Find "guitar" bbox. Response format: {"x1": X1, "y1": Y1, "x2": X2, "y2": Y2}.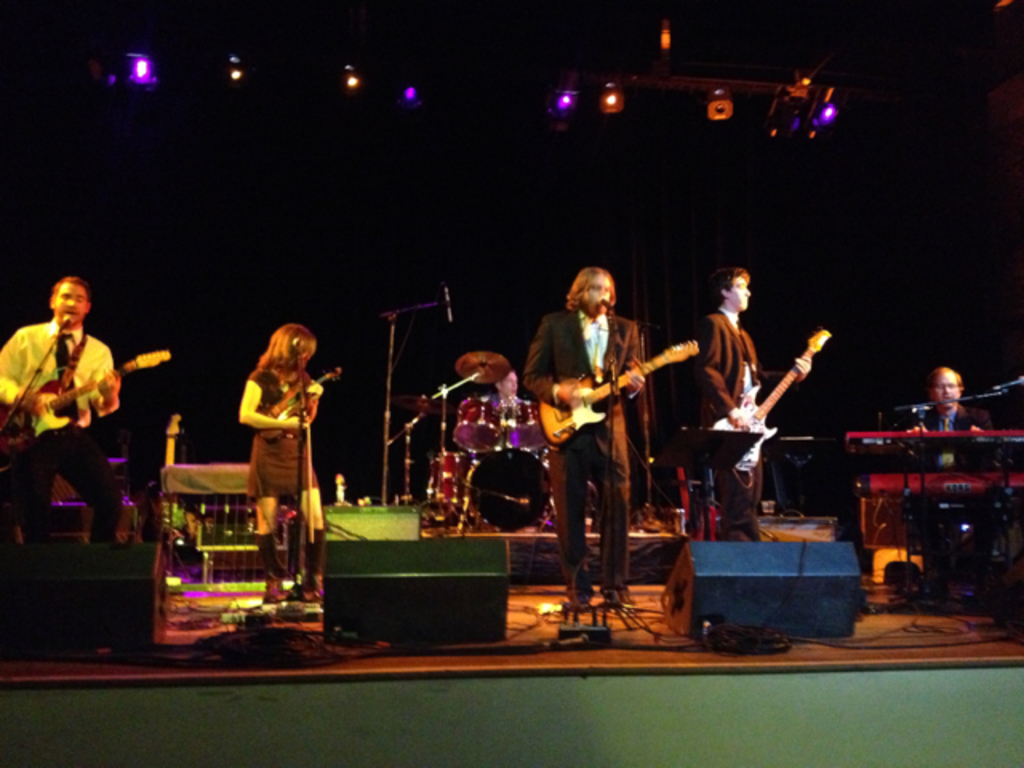
{"x1": 706, "y1": 322, "x2": 837, "y2": 486}.
